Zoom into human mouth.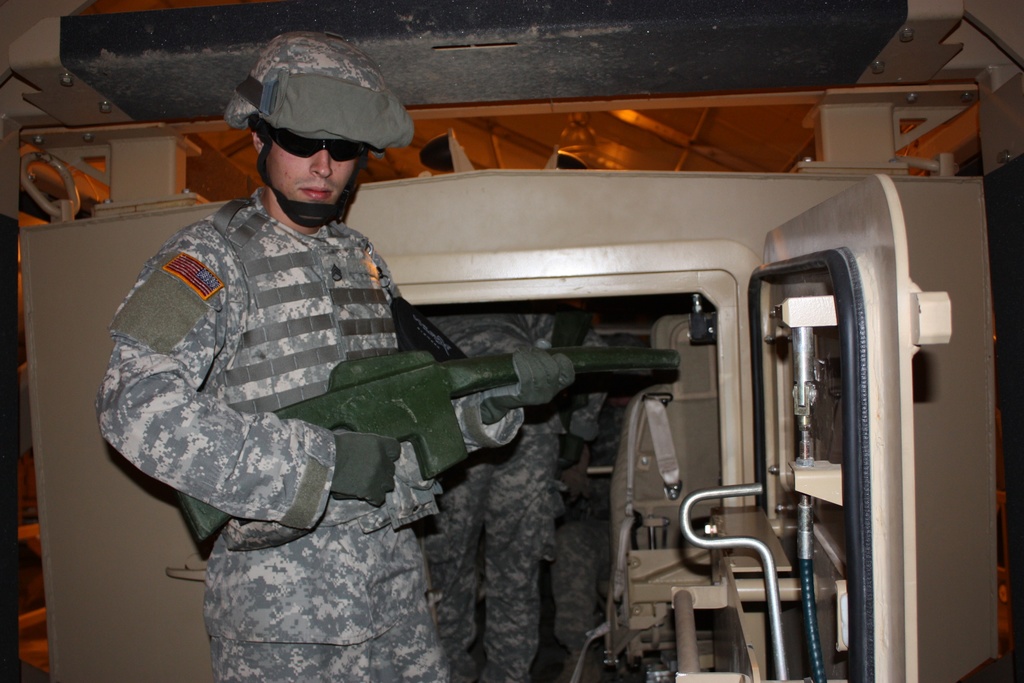
Zoom target: rect(303, 184, 332, 198).
